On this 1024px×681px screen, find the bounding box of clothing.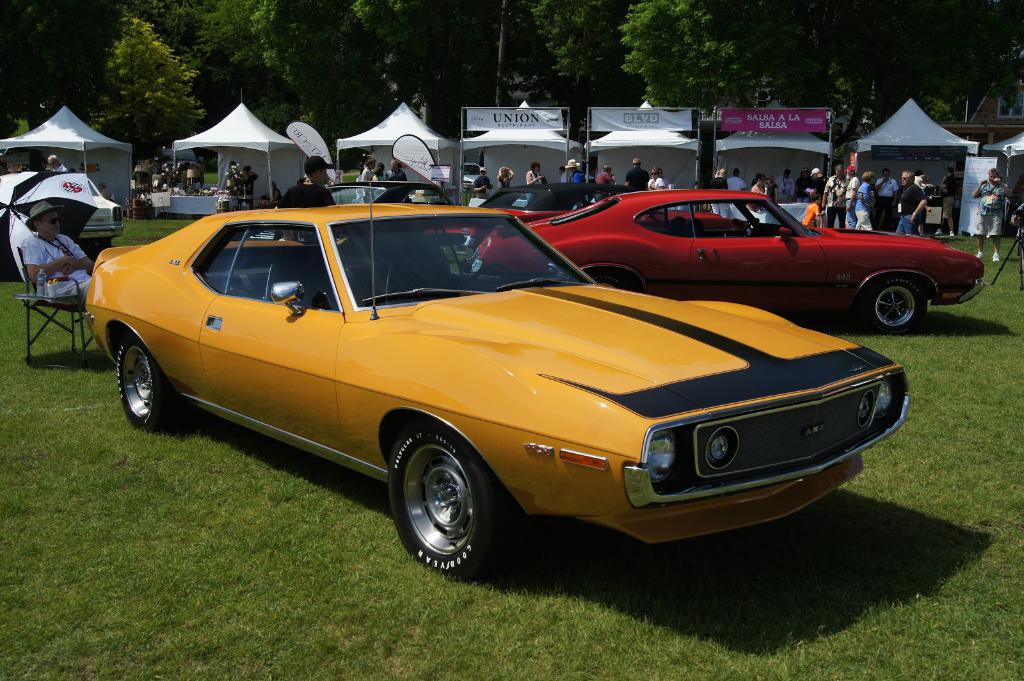
Bounding box: left=51, top=162, right=70, bottom=174.
